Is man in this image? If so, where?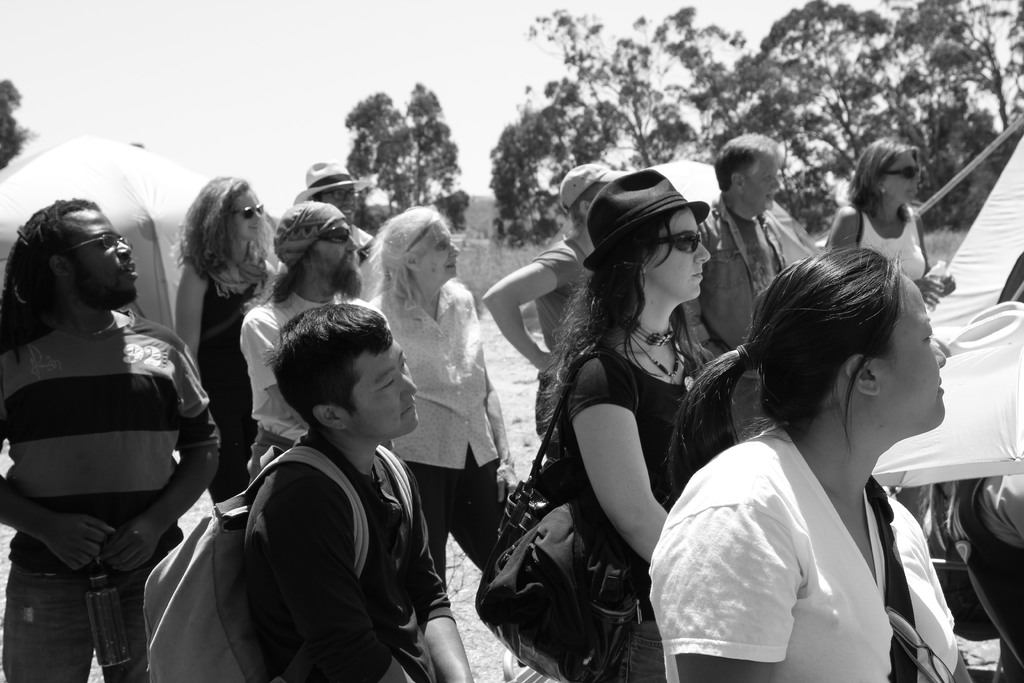
Yes, at l=690, t=130, r=812, b=370.
